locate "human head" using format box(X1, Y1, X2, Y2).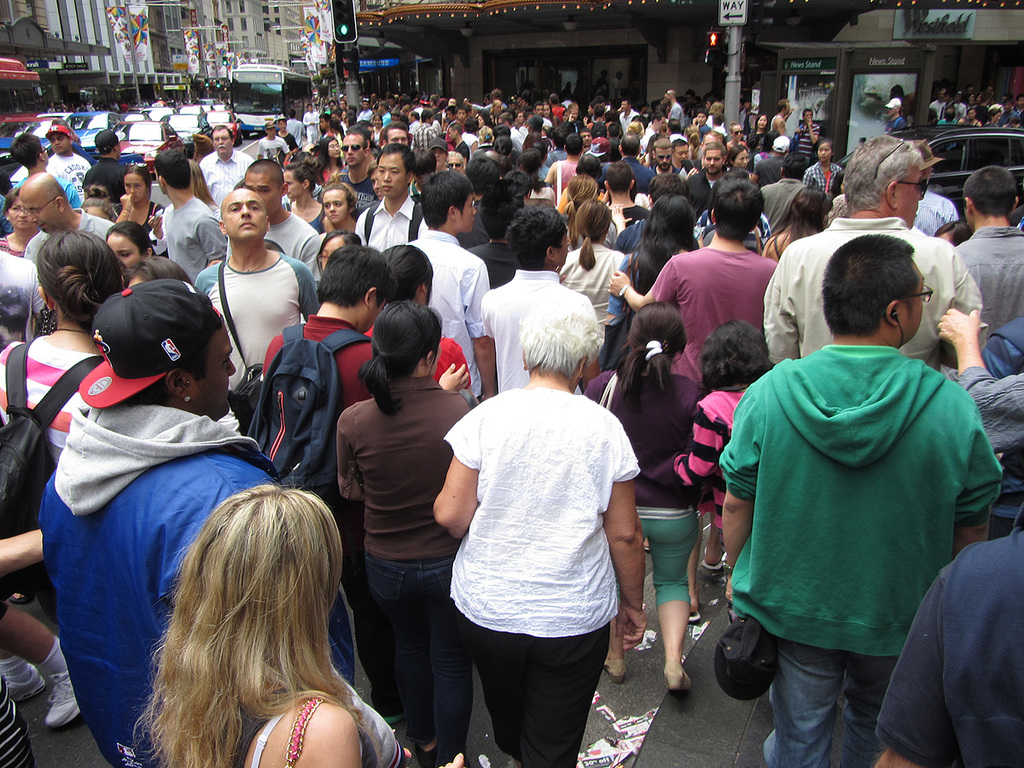
box(790, 180, 829, 223).
